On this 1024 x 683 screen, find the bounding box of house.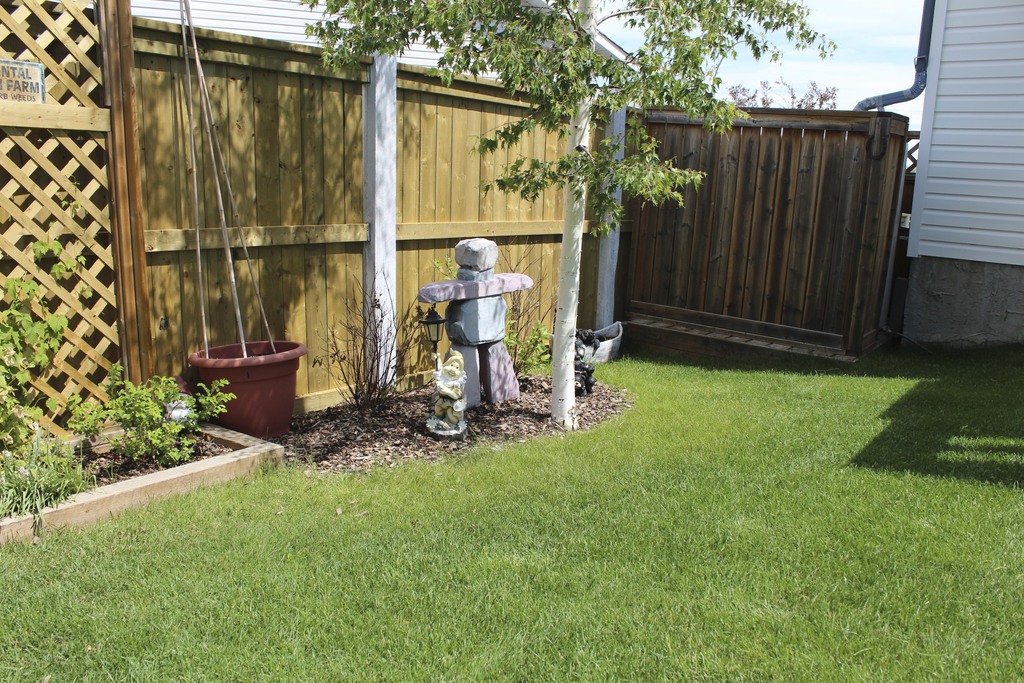
Bounding box: 845,0,1023,356.
